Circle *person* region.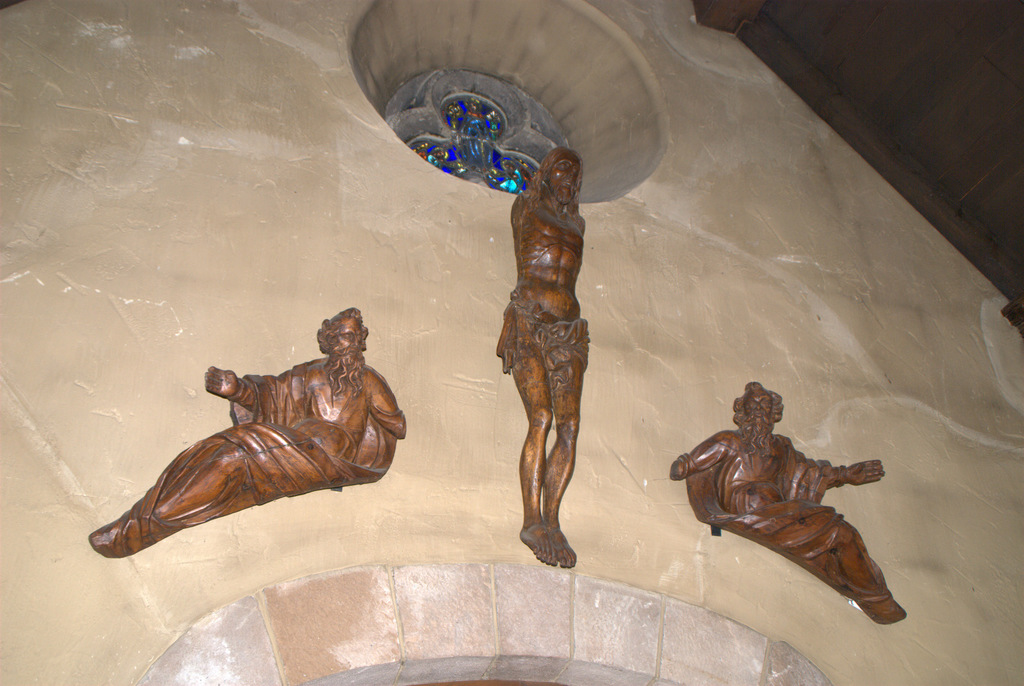
Region: [489, 148, 572, 571].
